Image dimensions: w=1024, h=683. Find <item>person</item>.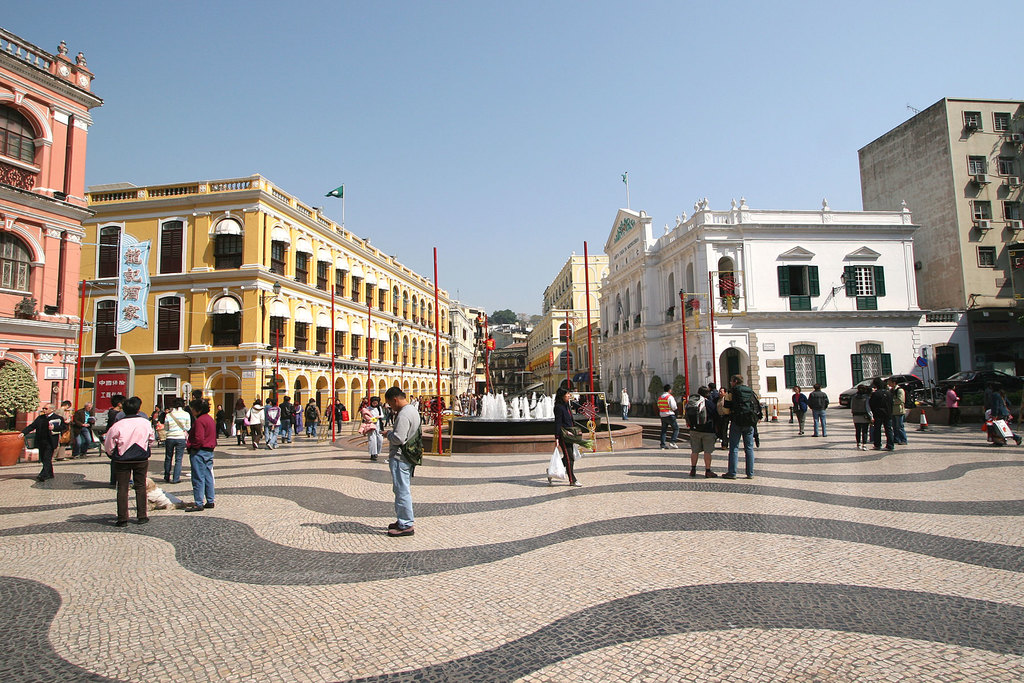
(307,397,323,439).
